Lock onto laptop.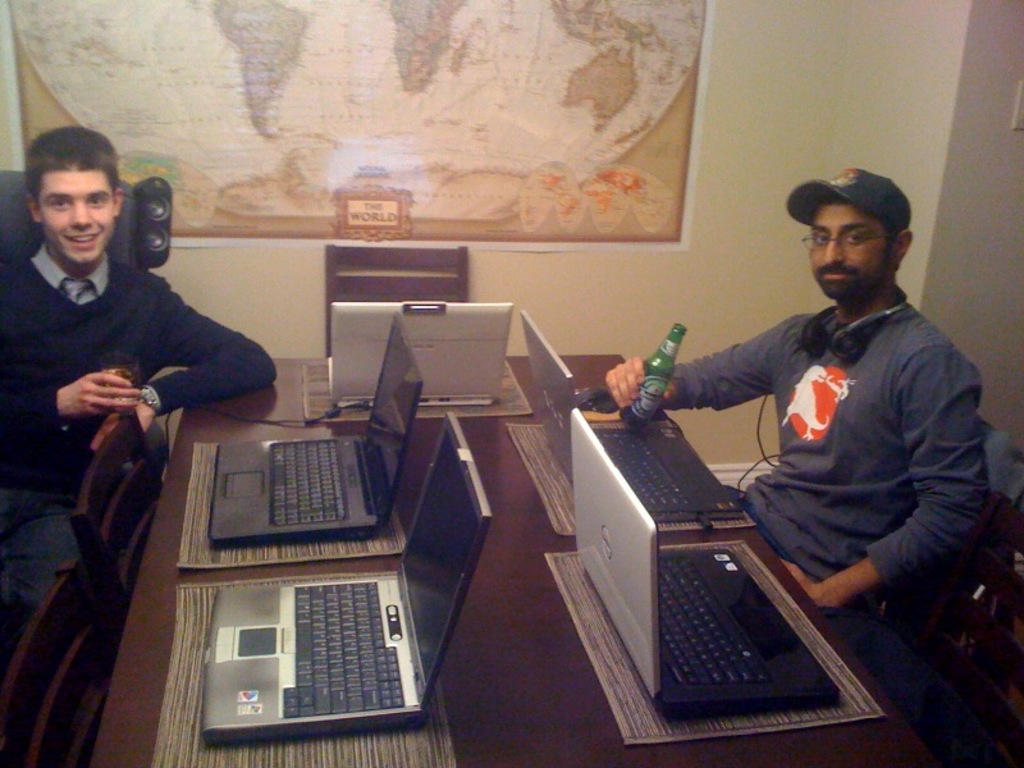
Locked: left=209, top=310, right=426, bottom=549.
